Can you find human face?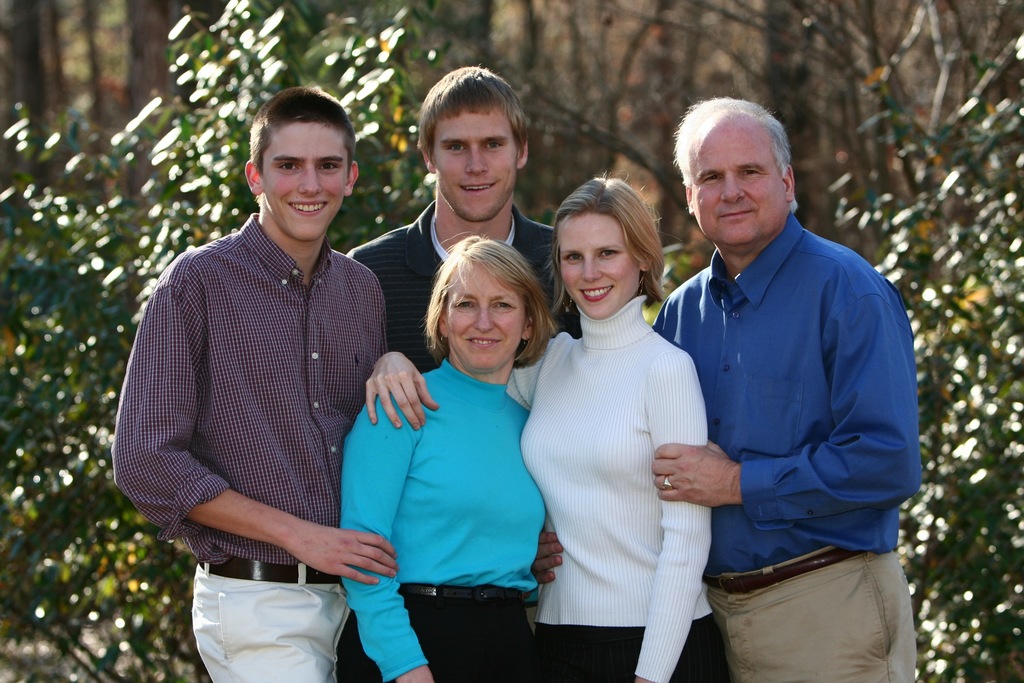
Yes, bounding box: 556 215 640 318.
